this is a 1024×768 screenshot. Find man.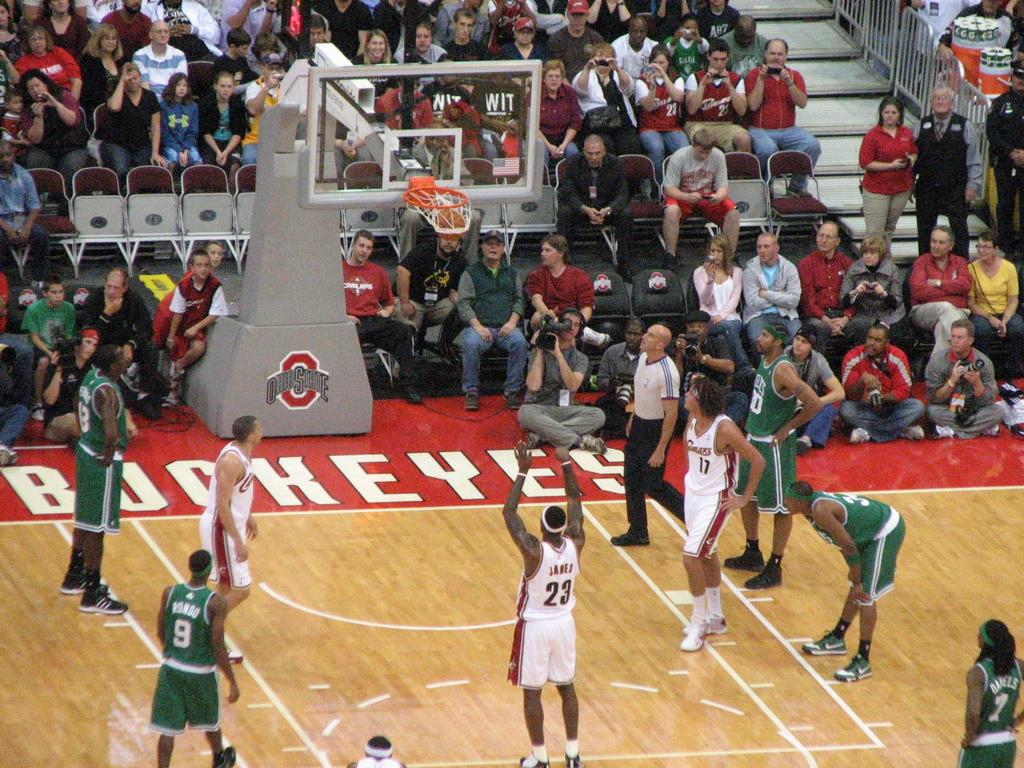
Bounding box: bbox(606, 326, 705, 547).
